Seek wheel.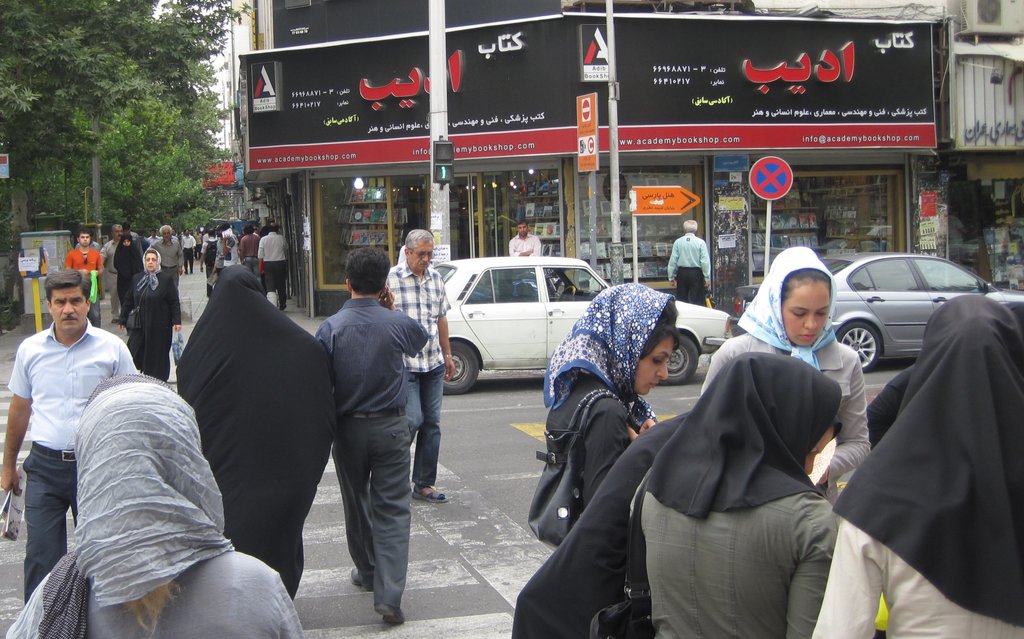
Rect(837, 322, 881, 372).
